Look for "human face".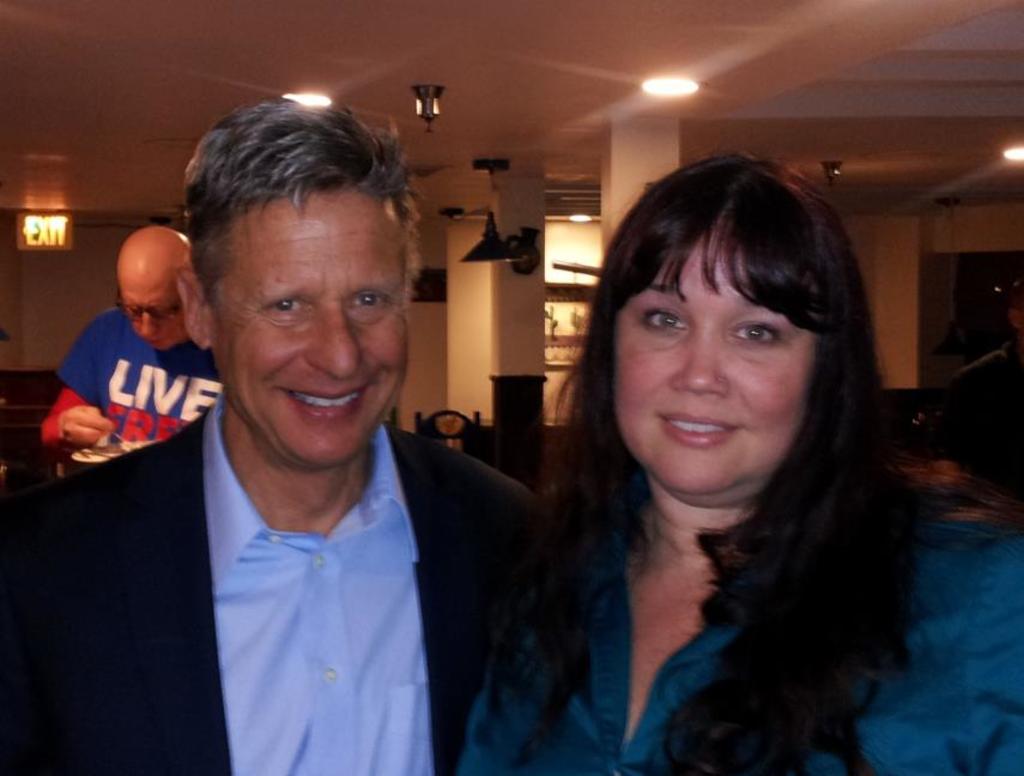
Found: region(116, 287, 190, 348).
